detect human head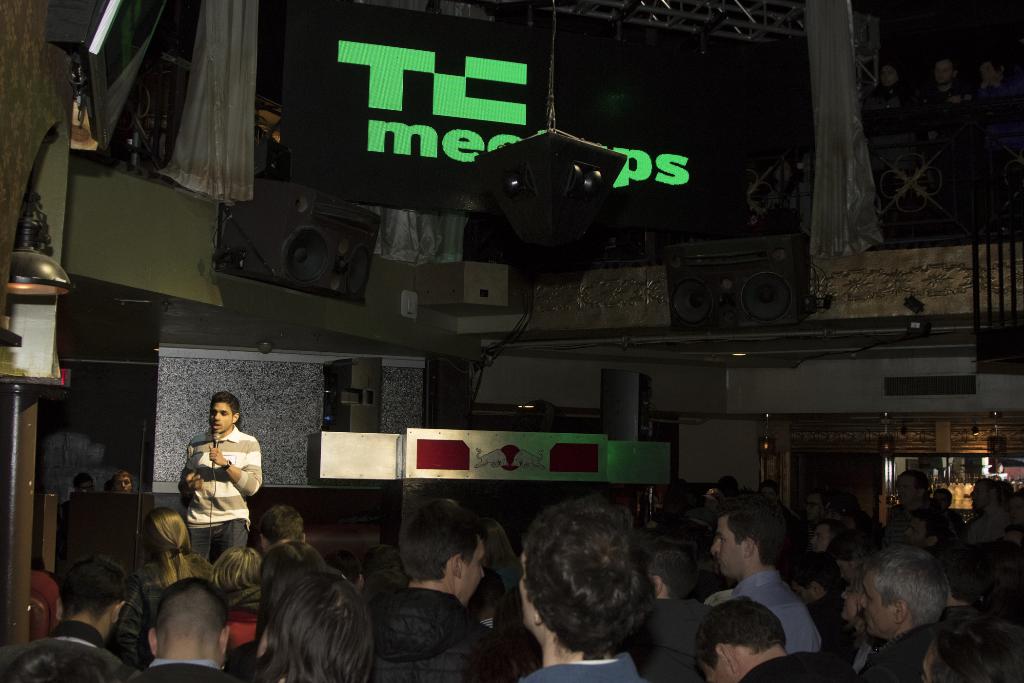
x1=665 y1=479 x2=696 y2=504
